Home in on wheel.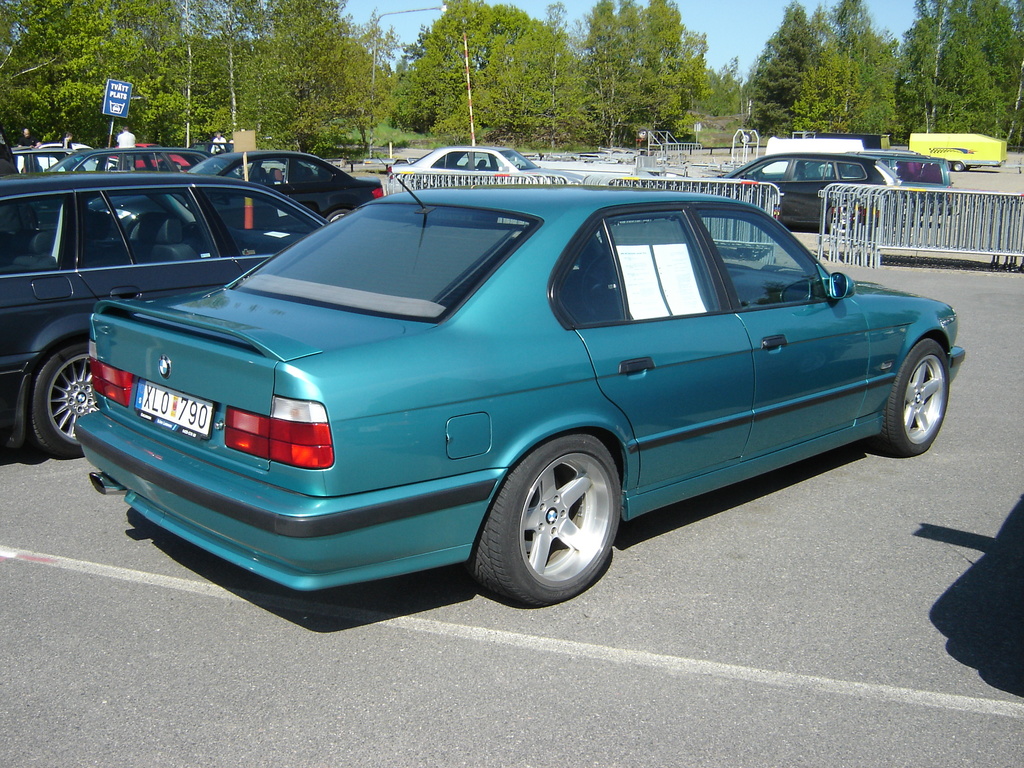
Homed in at 877 338 949 457.
